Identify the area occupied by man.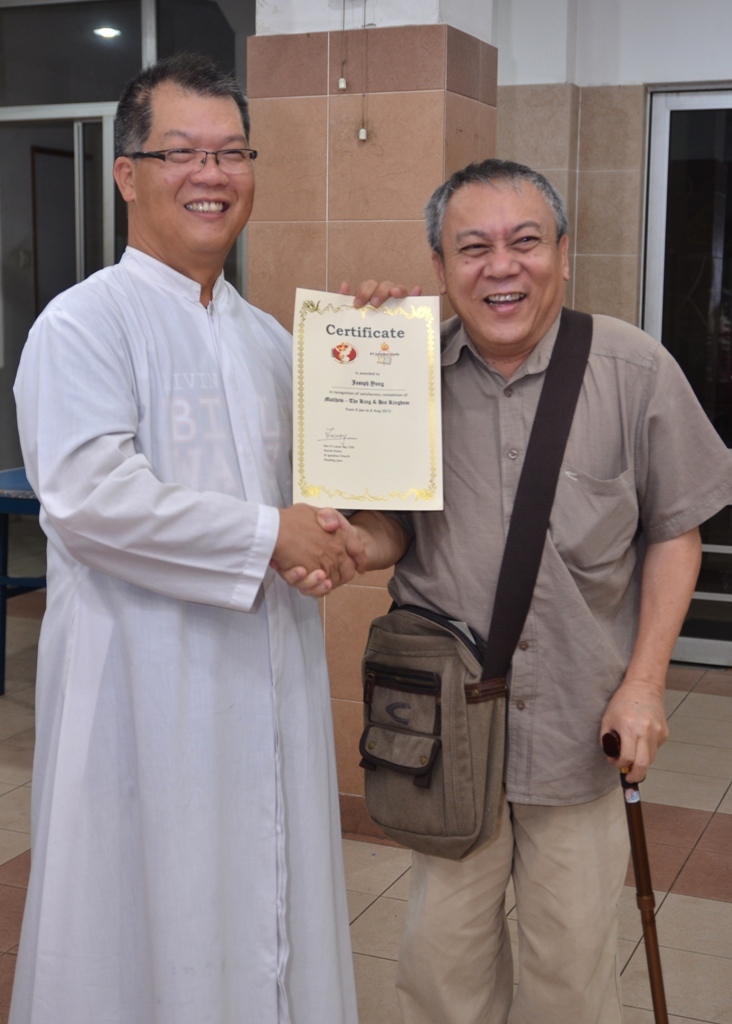
Area: <box>4,50,426,1023</box>.
